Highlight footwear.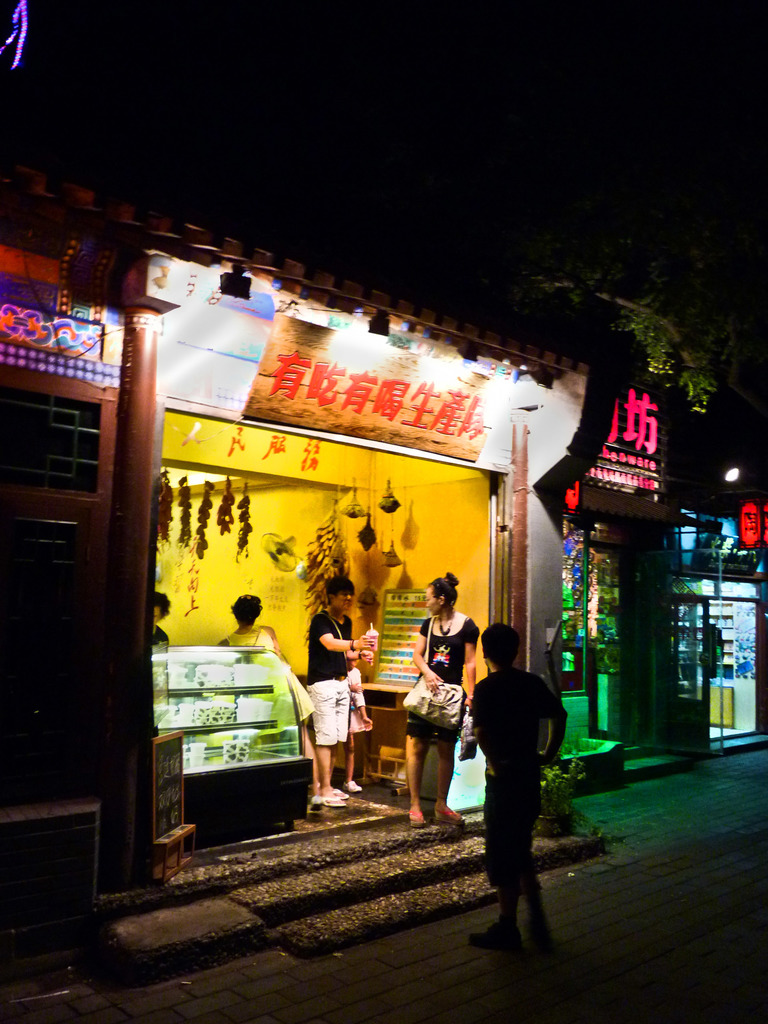
Highlighted region: locate(338, 776, 366, 791).
